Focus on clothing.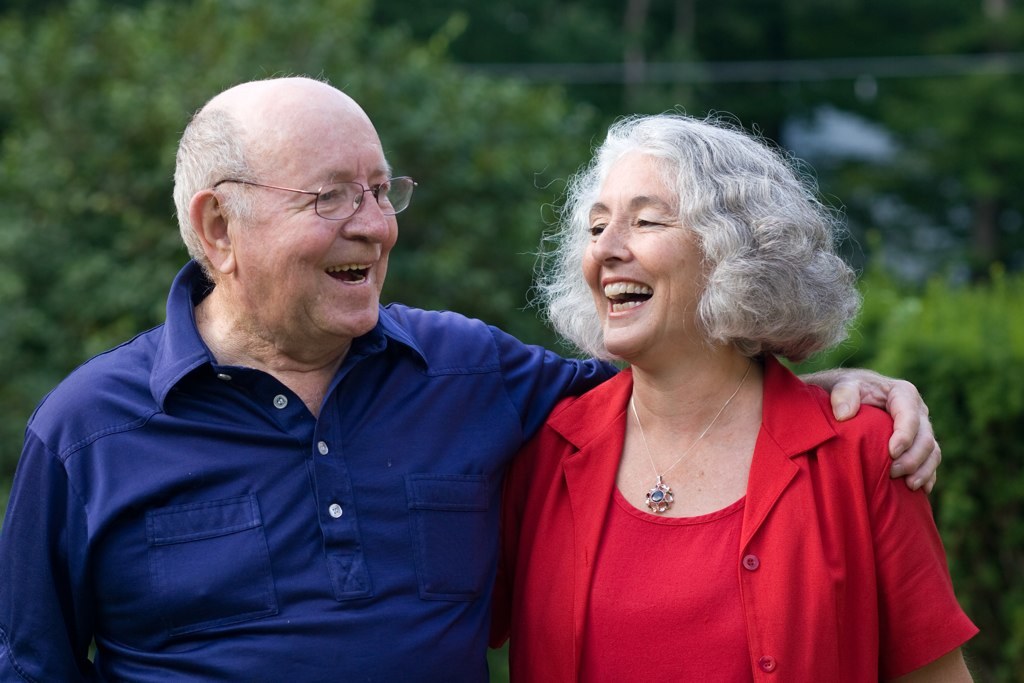
Focused at 0 256 629 682.
